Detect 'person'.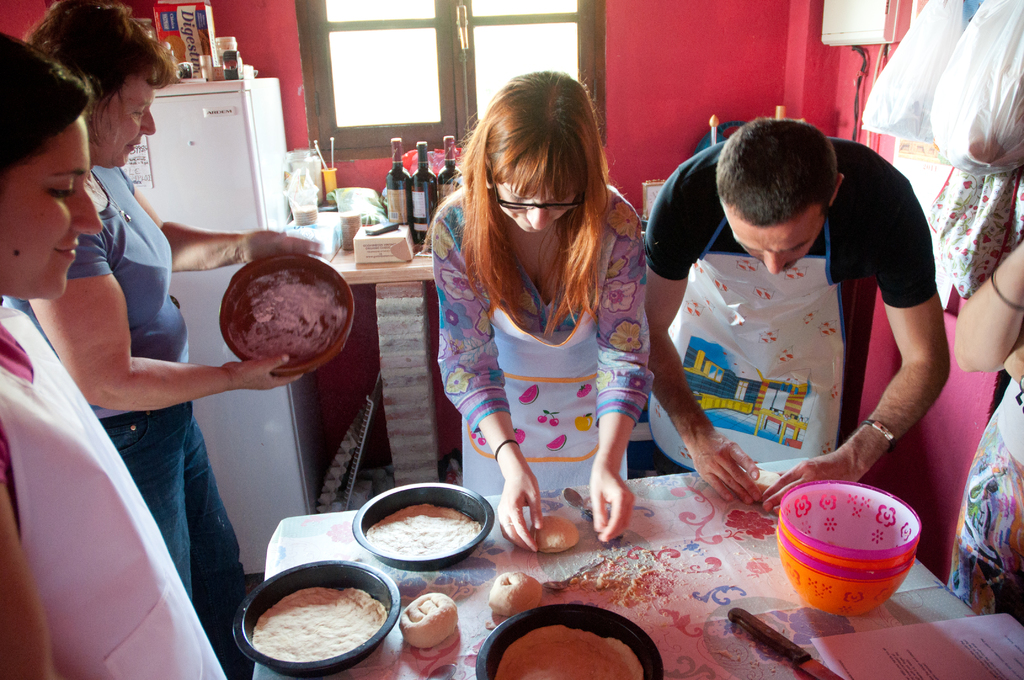
Detected at left=642, top=119, right=936, bottom=519.
